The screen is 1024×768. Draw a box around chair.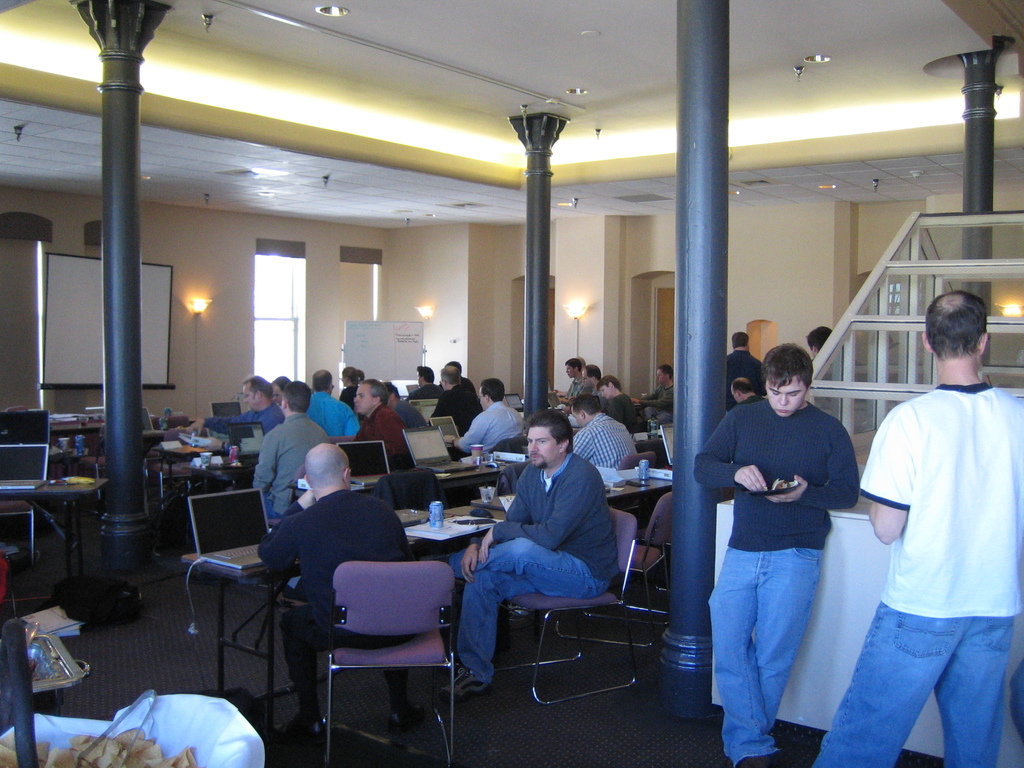
(486,435,527,455).
